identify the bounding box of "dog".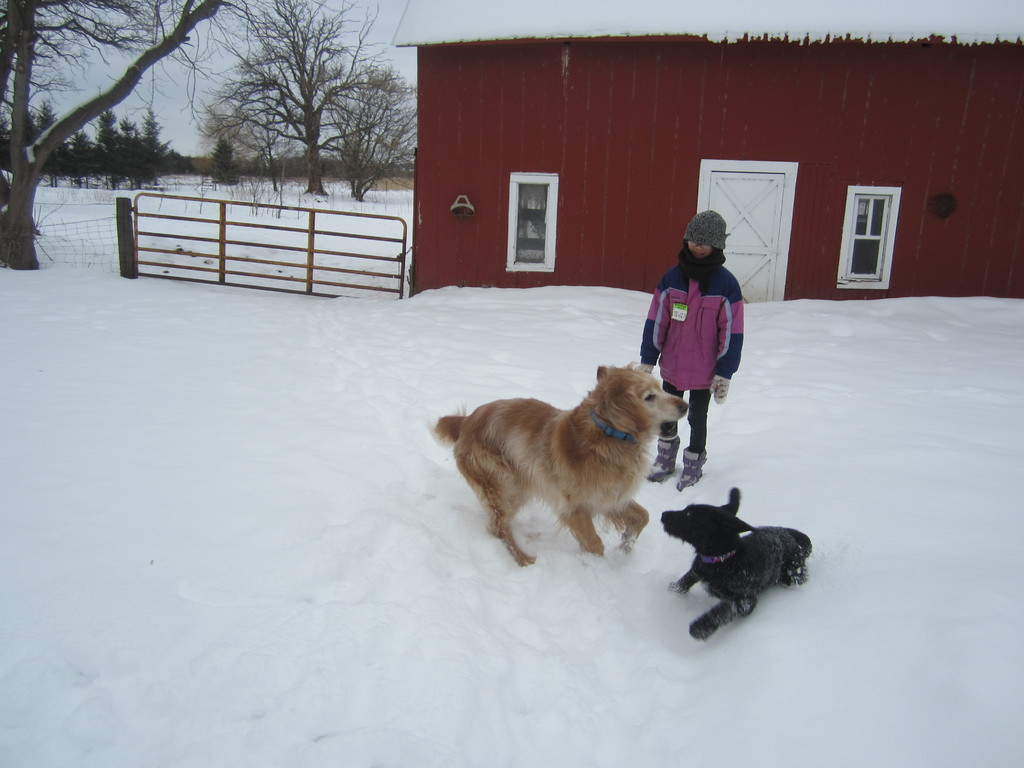
{"left": 659, "top": 488, "right": 815, "bottom": 642}.
